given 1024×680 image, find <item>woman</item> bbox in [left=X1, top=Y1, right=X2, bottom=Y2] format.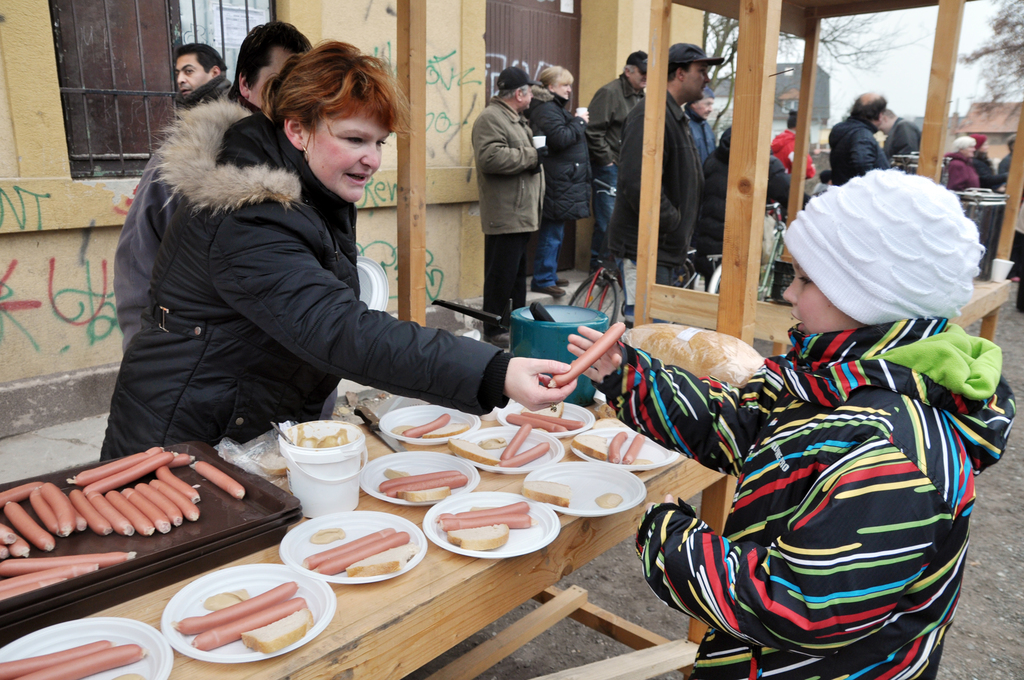
[left=527, top=67, right=589, bottom=295].
